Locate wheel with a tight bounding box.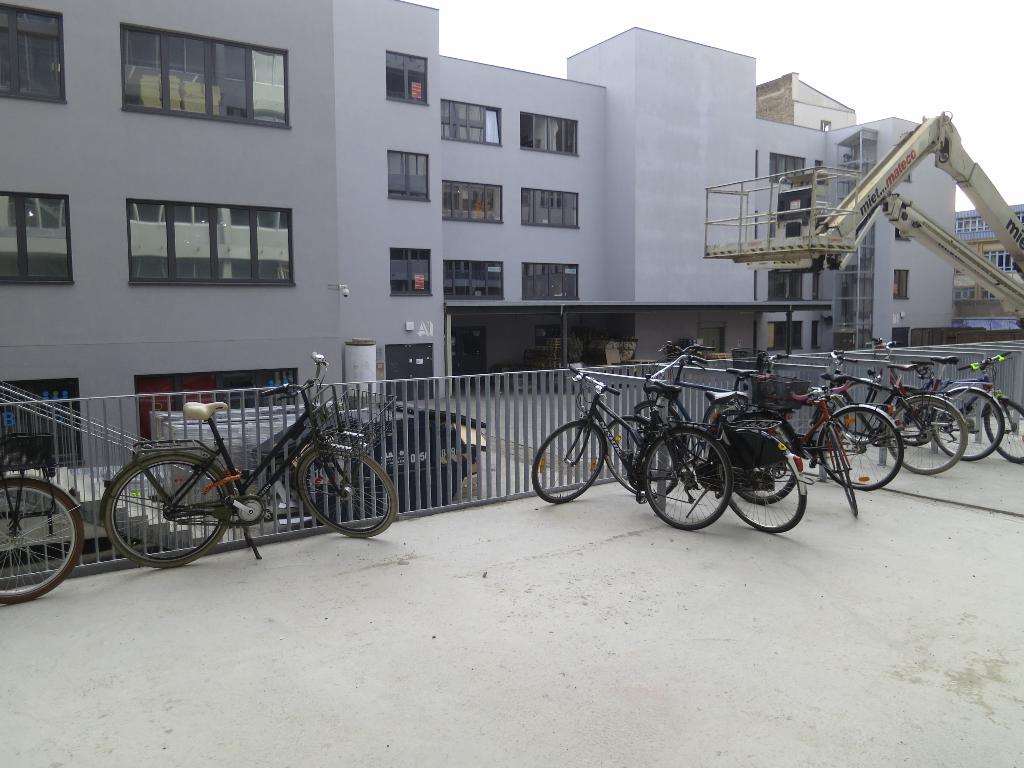
select_region(0, 479, 83, 605).
